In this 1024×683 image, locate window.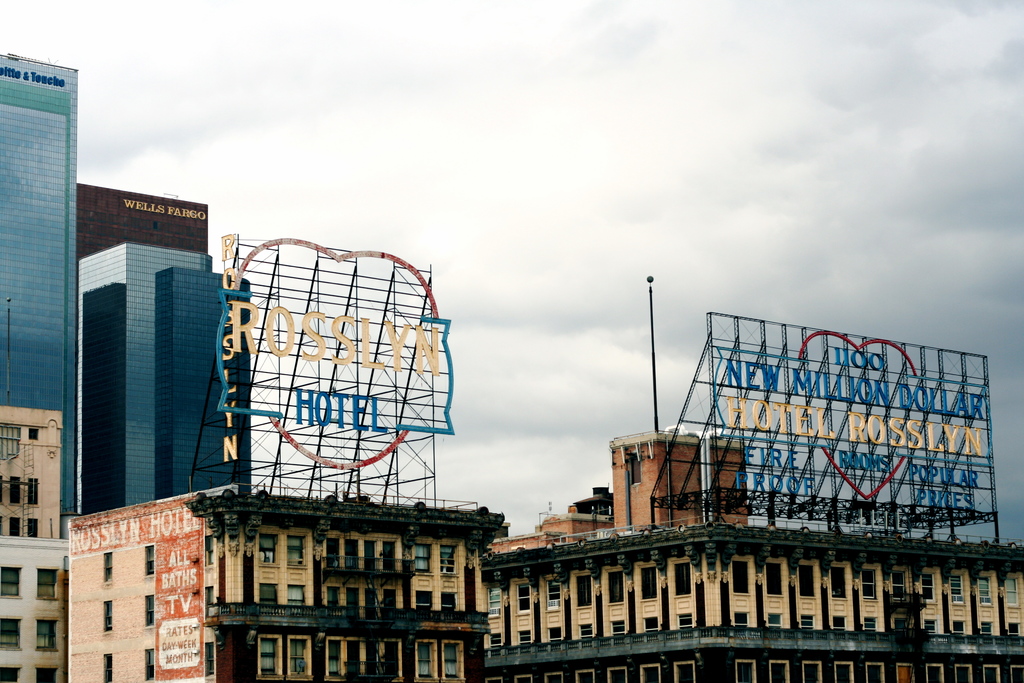
Bounding box: box(414, 591, 435, 614).
